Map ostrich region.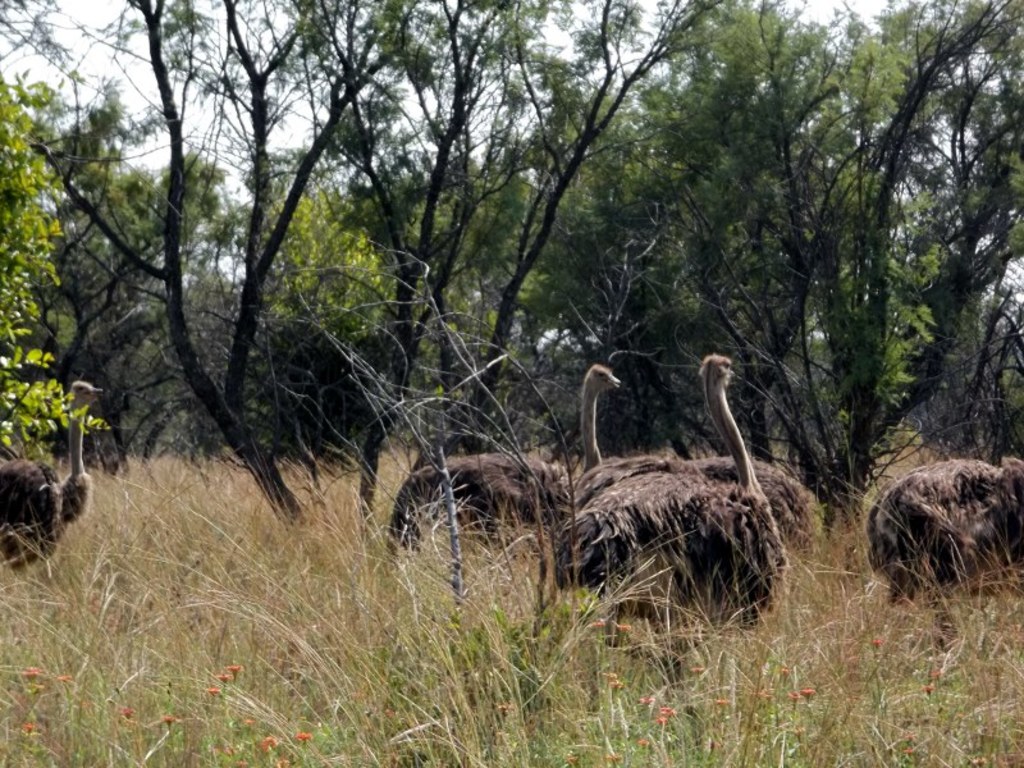
Mapped to 856, 454, 1023, 599.
